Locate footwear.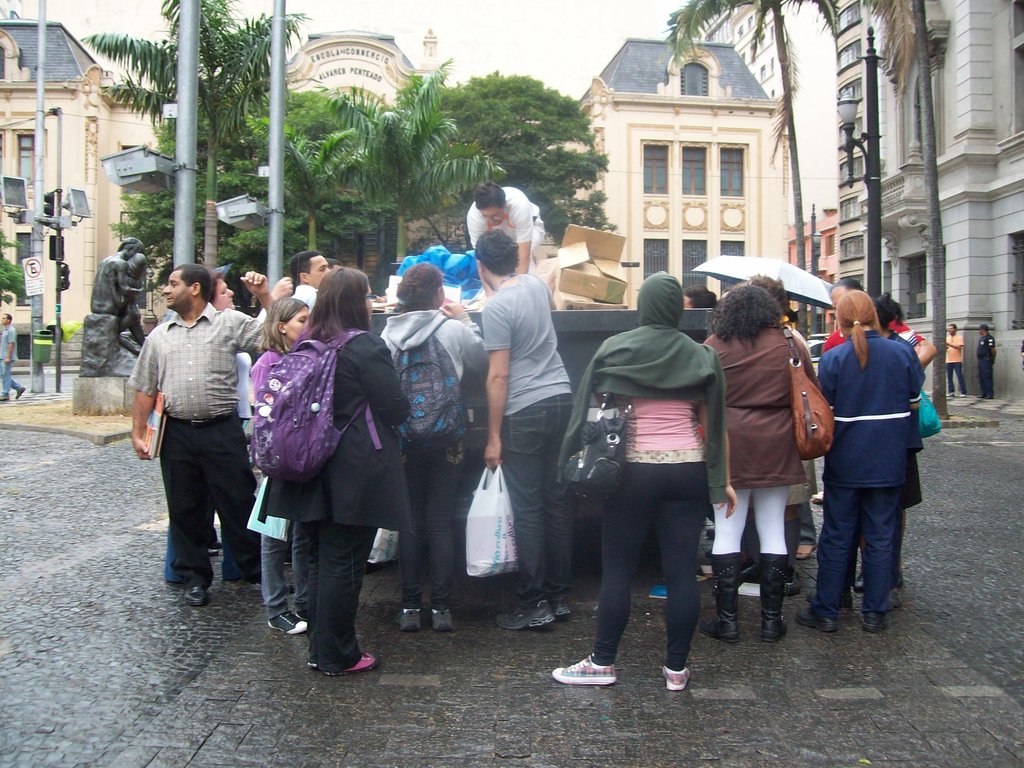
Bounding box: box=[323, 648, 381, 676].
